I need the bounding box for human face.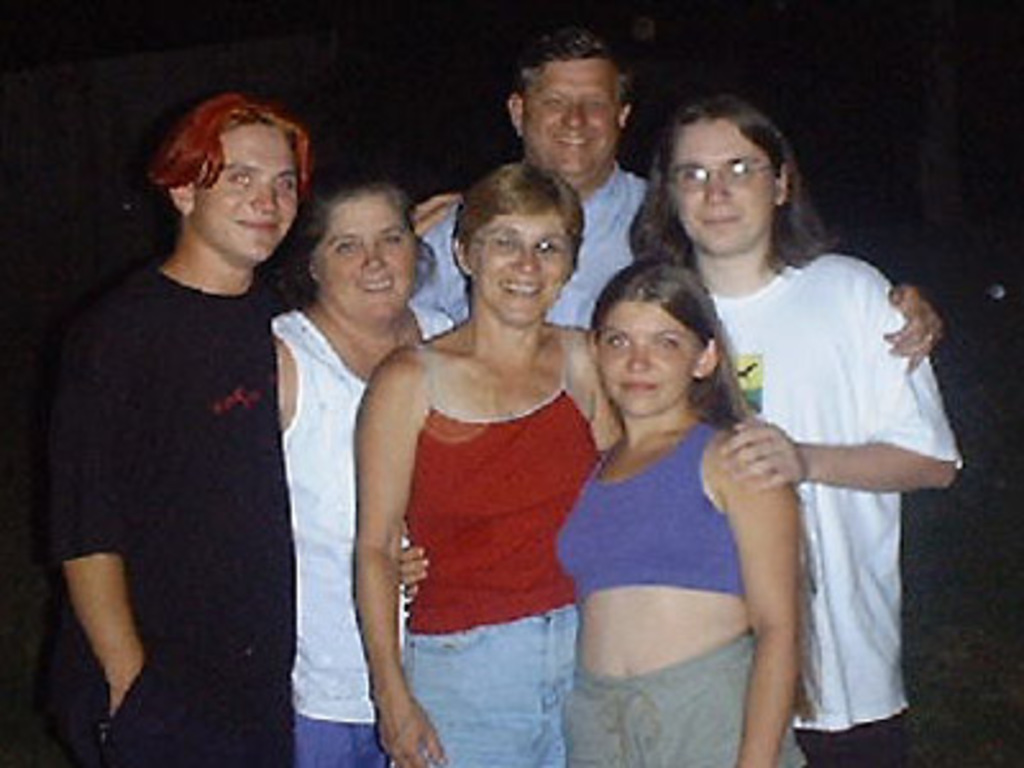
Here it is: {"x1": 468, "y1": 207, "x2": 573, "y2": 317}.
